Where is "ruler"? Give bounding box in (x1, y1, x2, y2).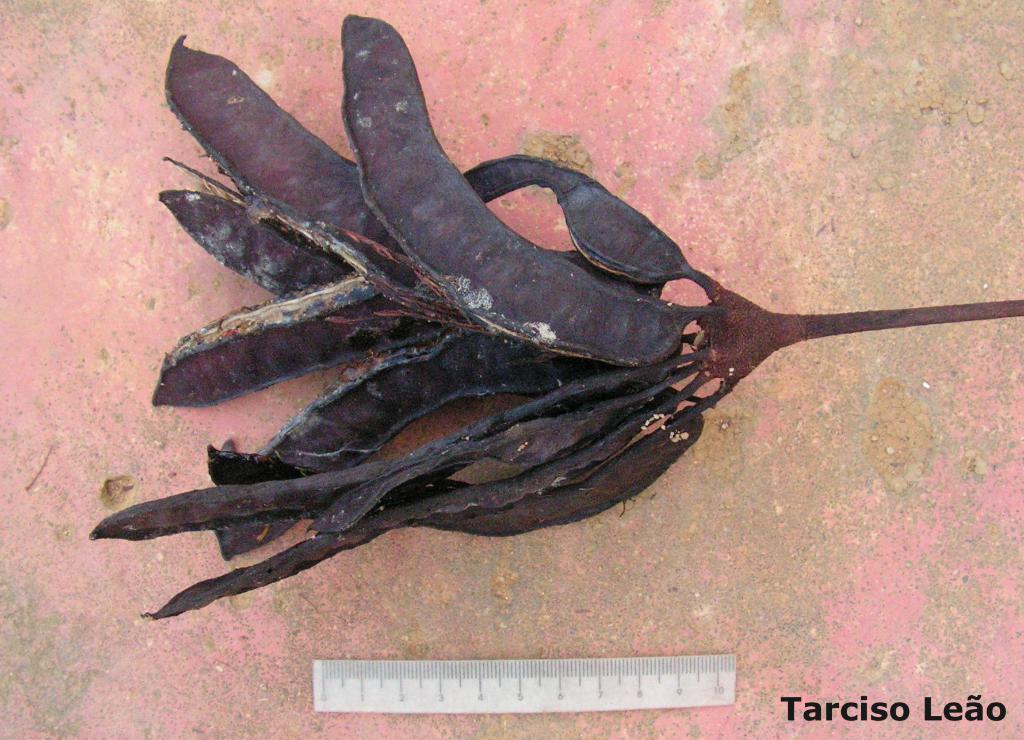
(308, 649, 735, 714).
